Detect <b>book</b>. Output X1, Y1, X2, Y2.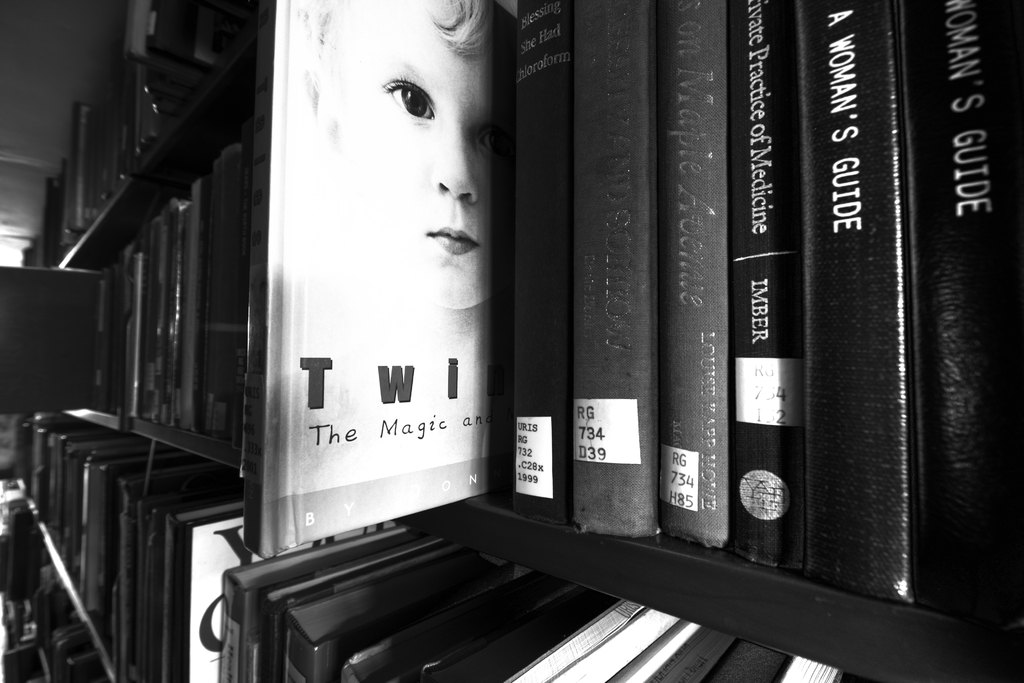
724, 0, 803, 577.
